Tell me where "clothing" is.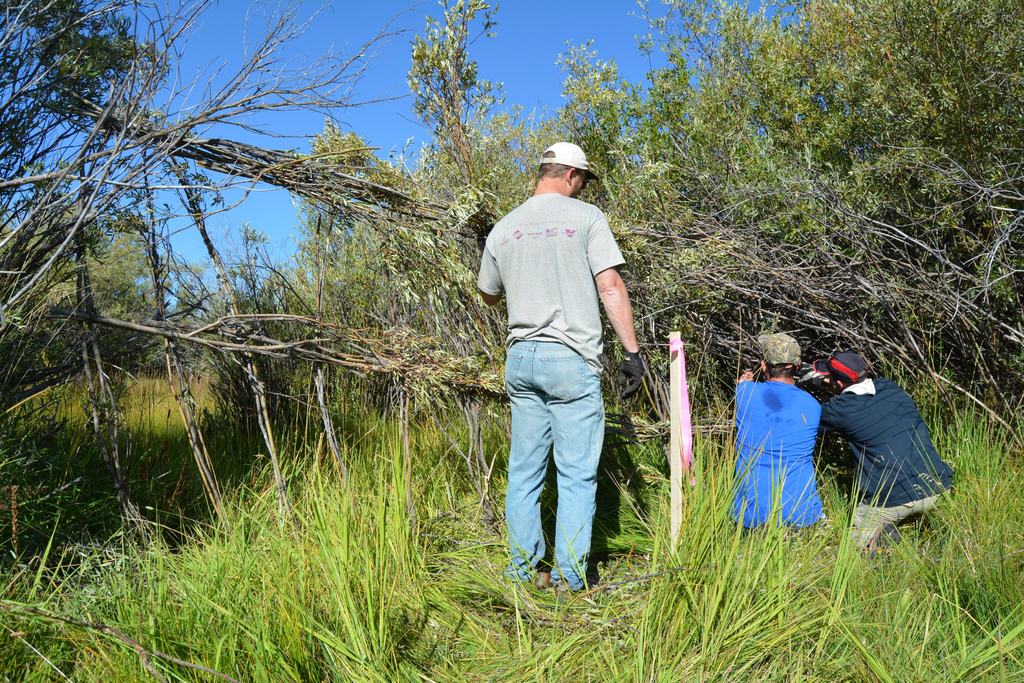
"clothing" is at x1=480, y1=149, x2=636, y2=571.
